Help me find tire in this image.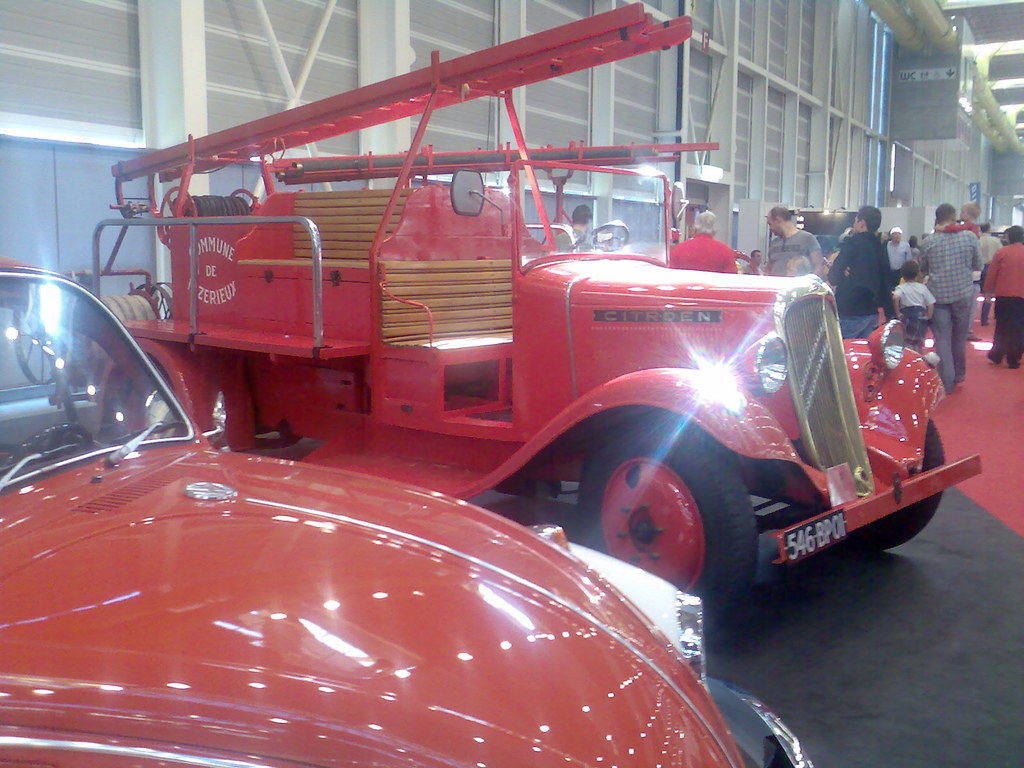
Found it: box=[579, 420, 758, 629].
